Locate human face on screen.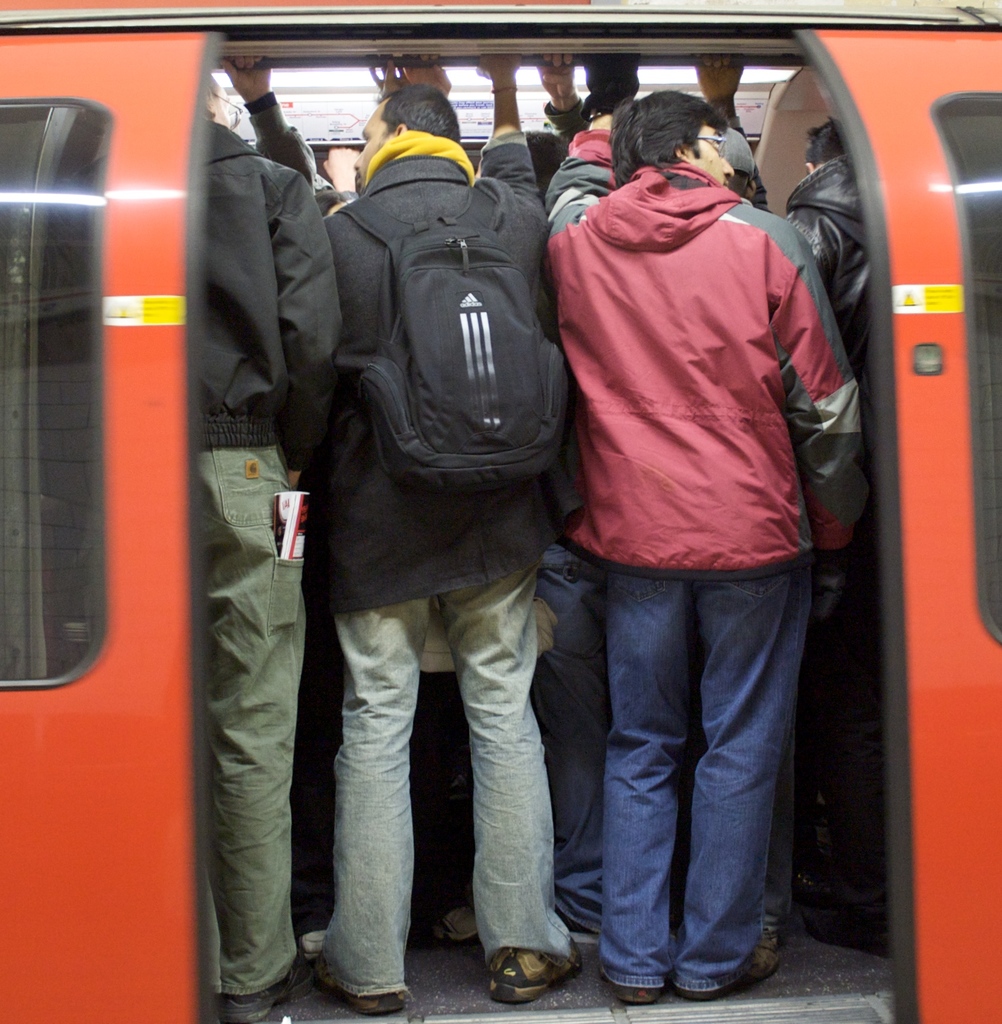
On screen at (352, 109, 391, 190).
